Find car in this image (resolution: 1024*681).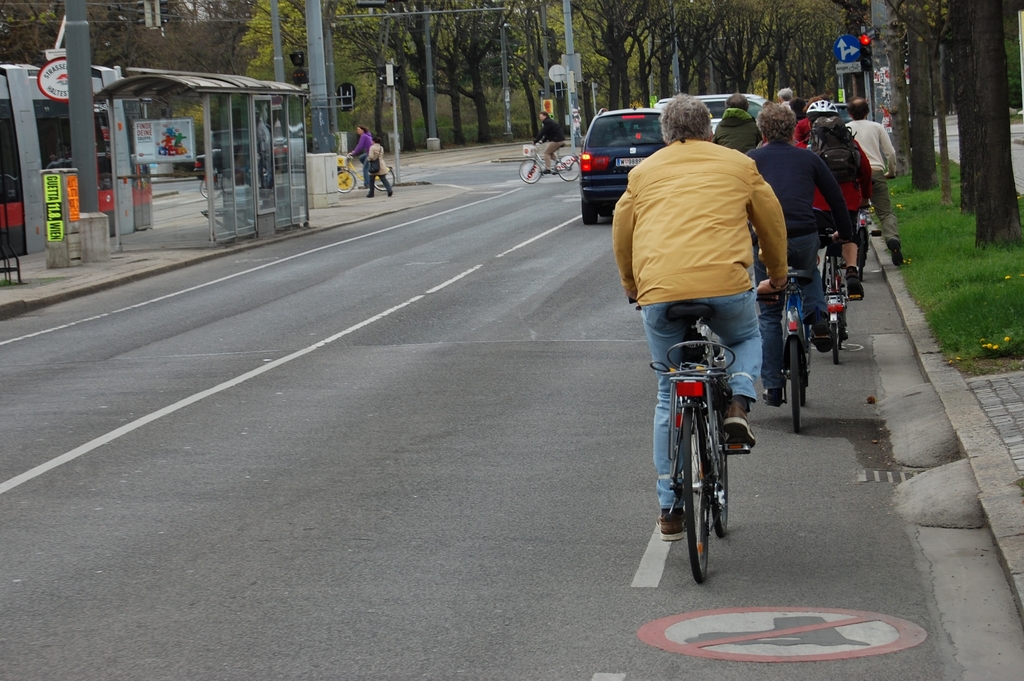
bbox=(576, 109, 673, 223).
